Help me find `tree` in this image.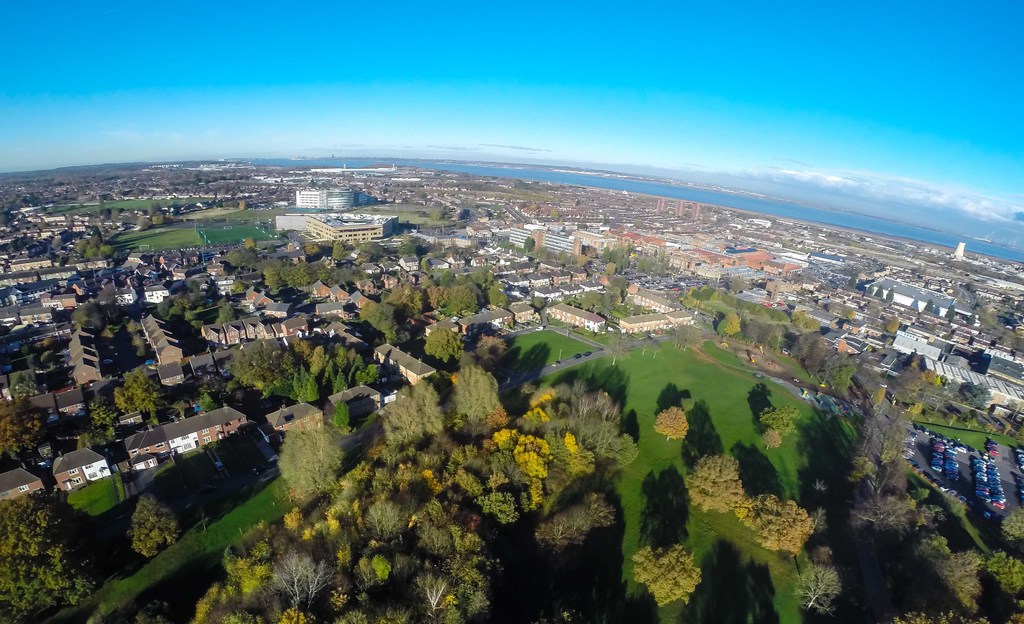
Found it: <bbox>66, 299, 101, 328</bbox>.
